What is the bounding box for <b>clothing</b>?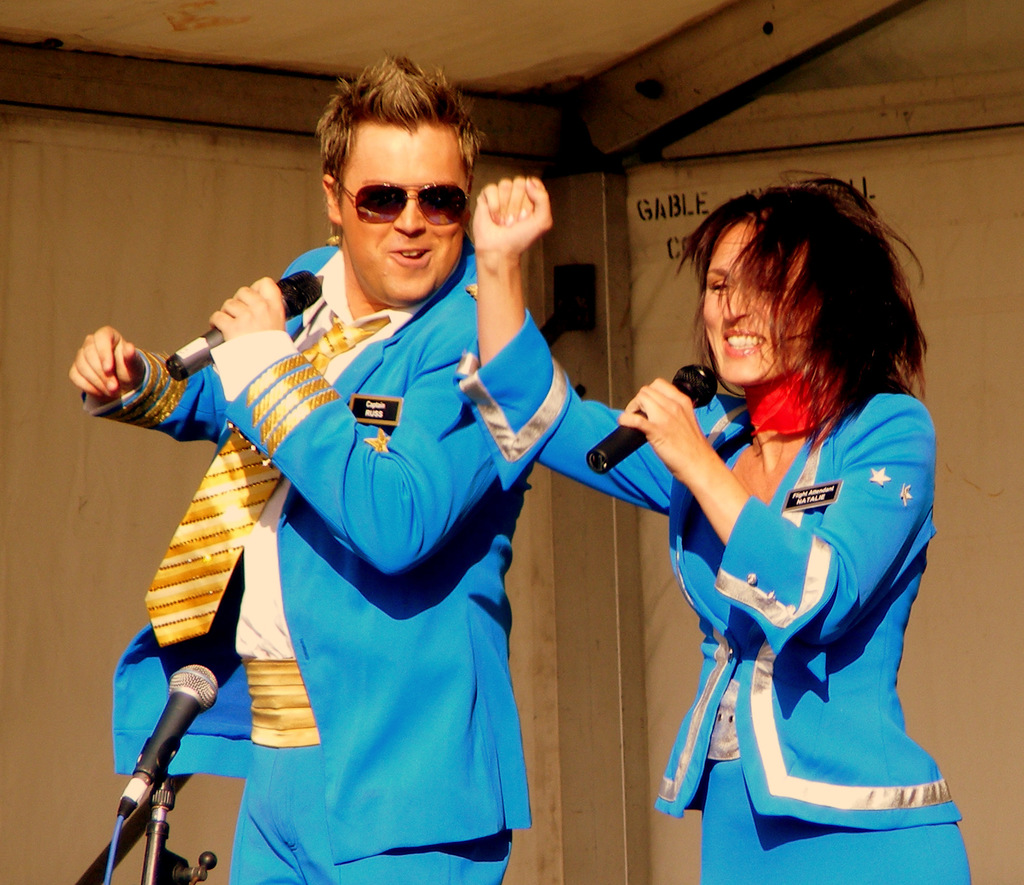
x1=455 y1=306 x2=971 y2=884.
